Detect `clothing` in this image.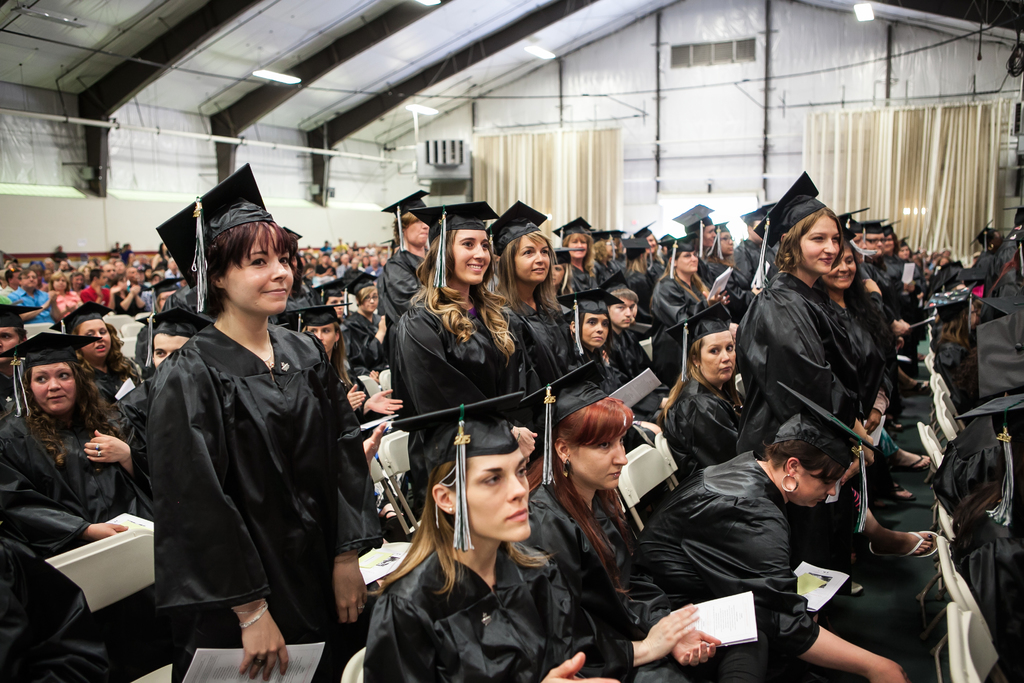
Detection: locate(136, 293, 167, 319).
